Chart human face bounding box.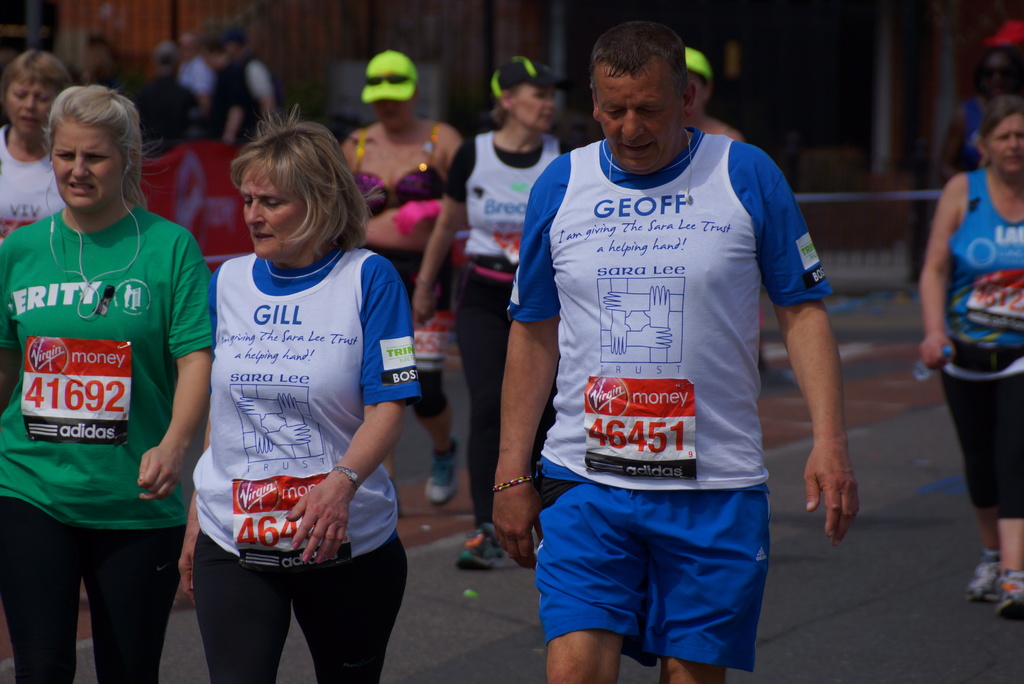
Charted: pyautogui.locateOnScreen(511, 83, 556, 135).
